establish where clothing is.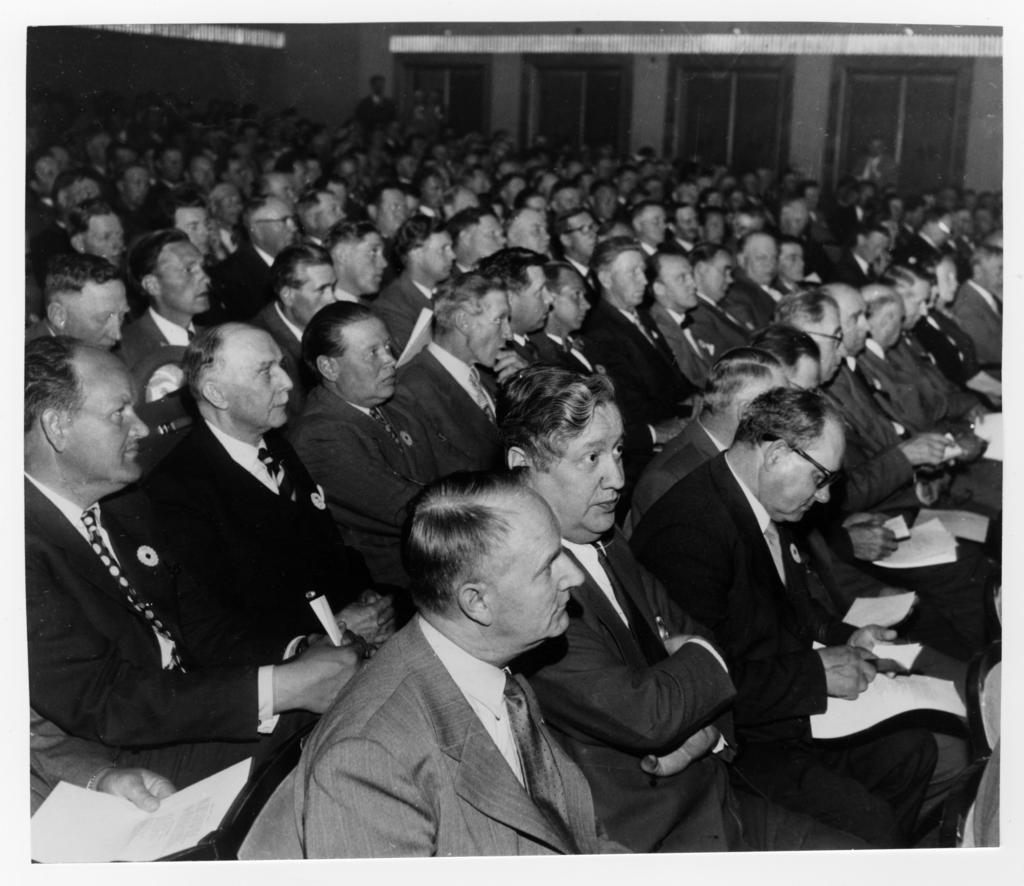
Established at {"left": 861, "top": 149, "right": 902, "bottom": 195}.
